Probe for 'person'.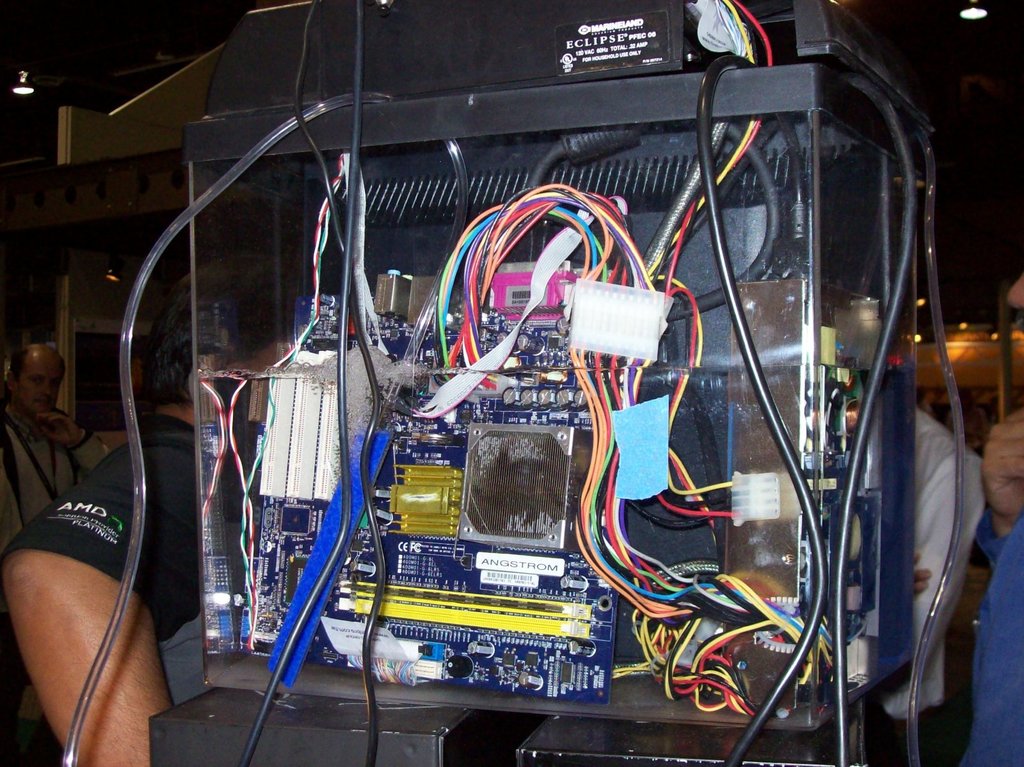
Probe result: 0:341:111:755.
